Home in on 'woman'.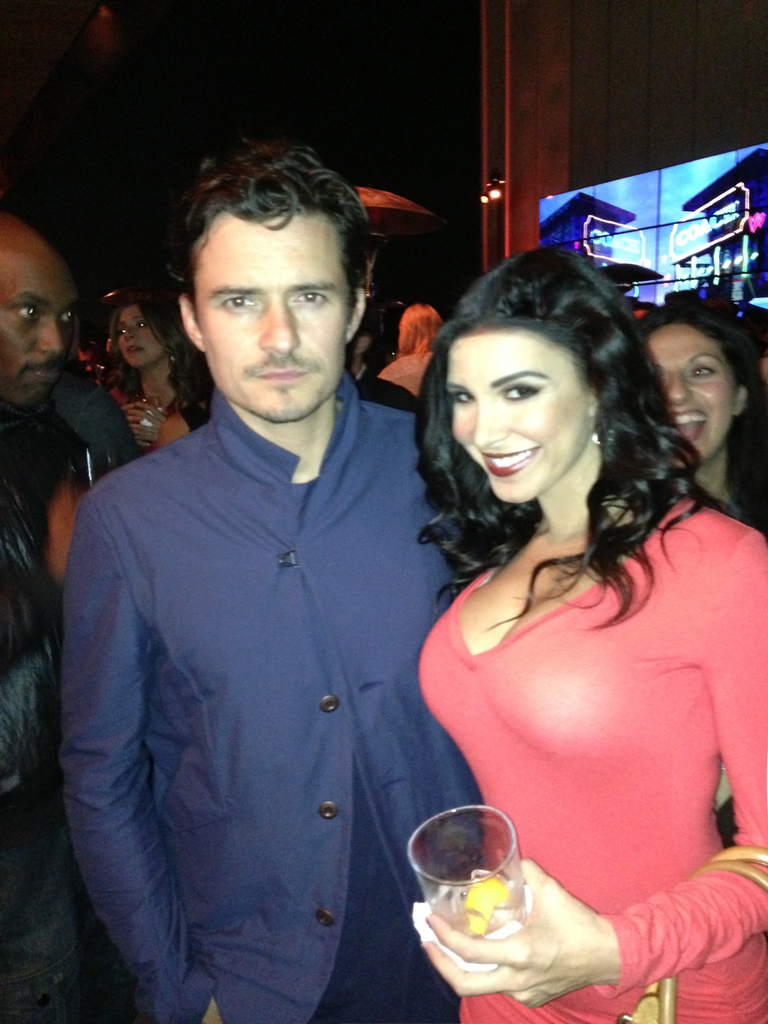
Homed in at 364/223/764/1016.
